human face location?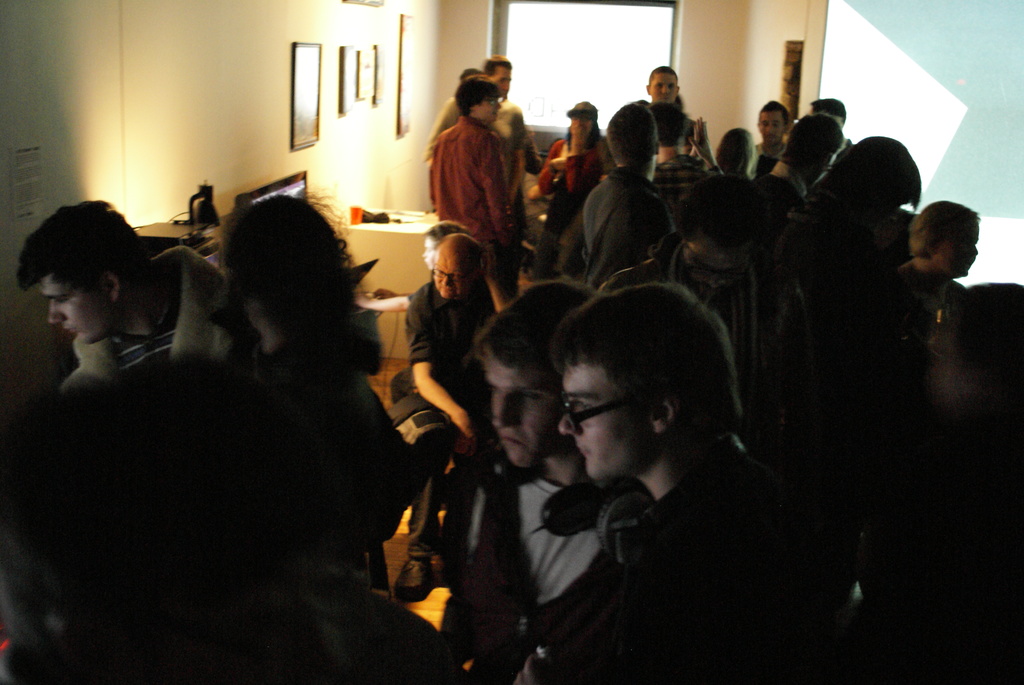
[x1=570, y1=116, x2=593, y2=138]
